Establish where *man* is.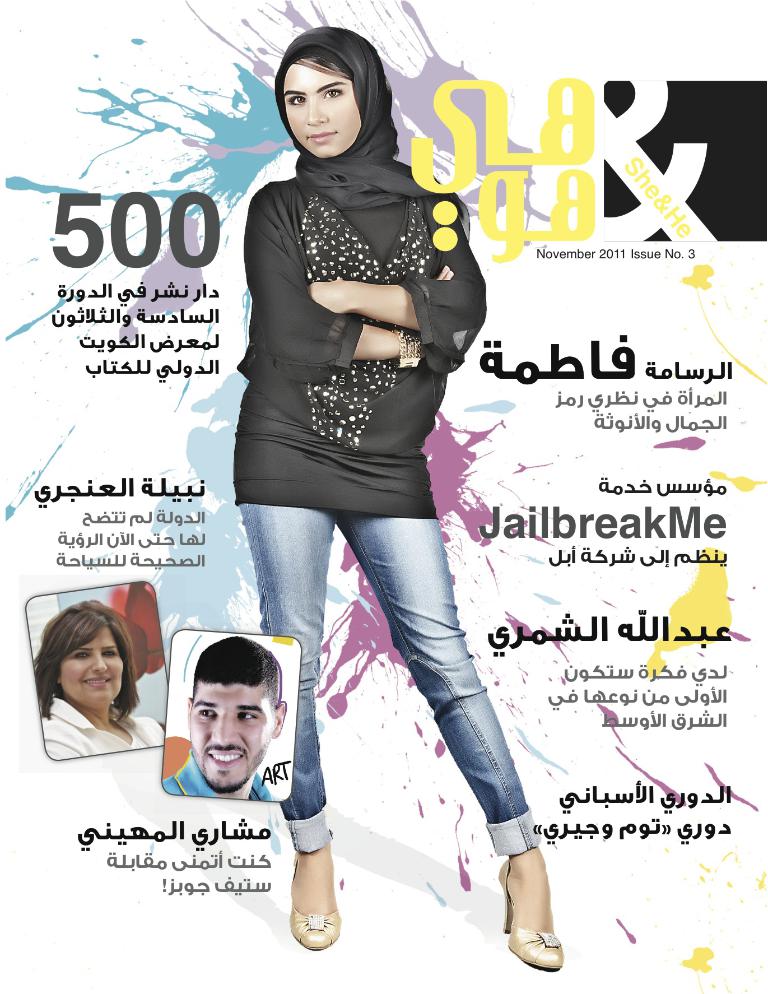
Established at box=[156, 629, 283, 803].
